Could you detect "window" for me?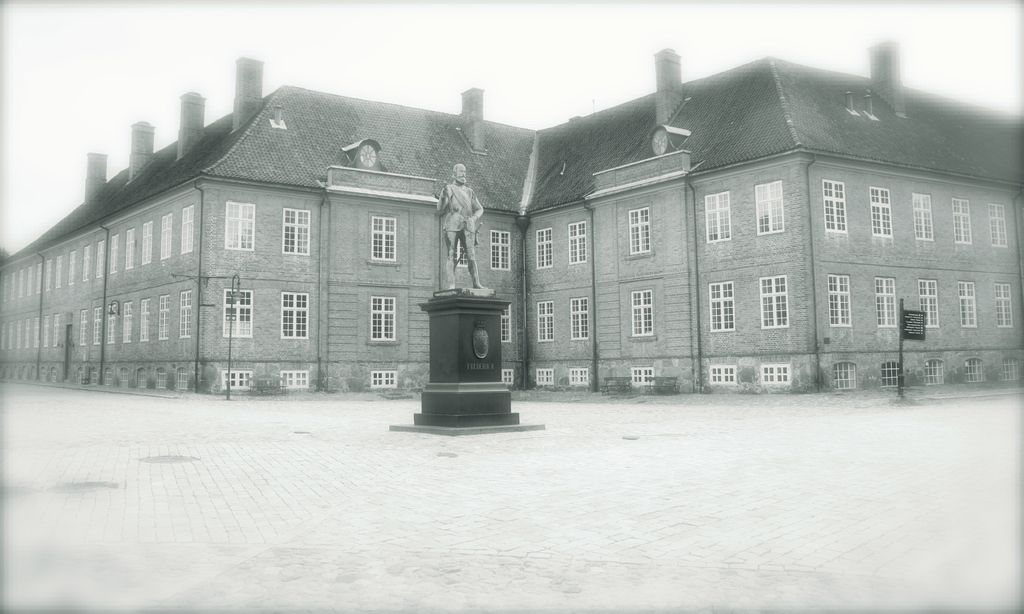
Detection result: 158, 214, 174, 263.
